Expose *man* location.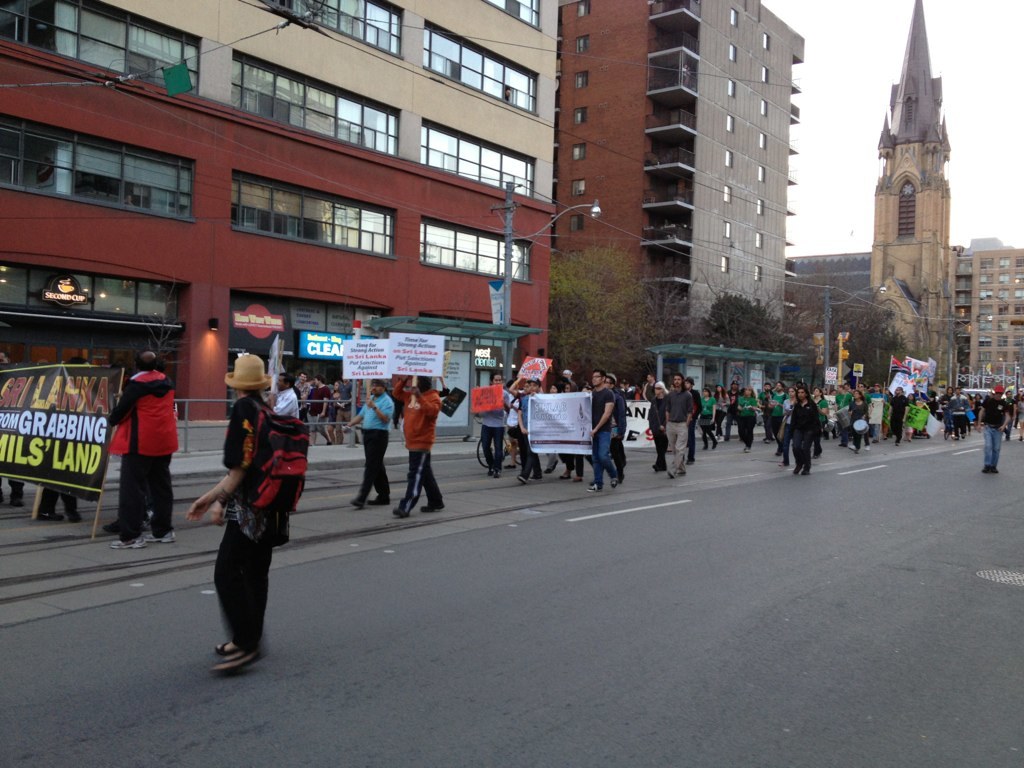
Exposed at (582,370,617,494).
